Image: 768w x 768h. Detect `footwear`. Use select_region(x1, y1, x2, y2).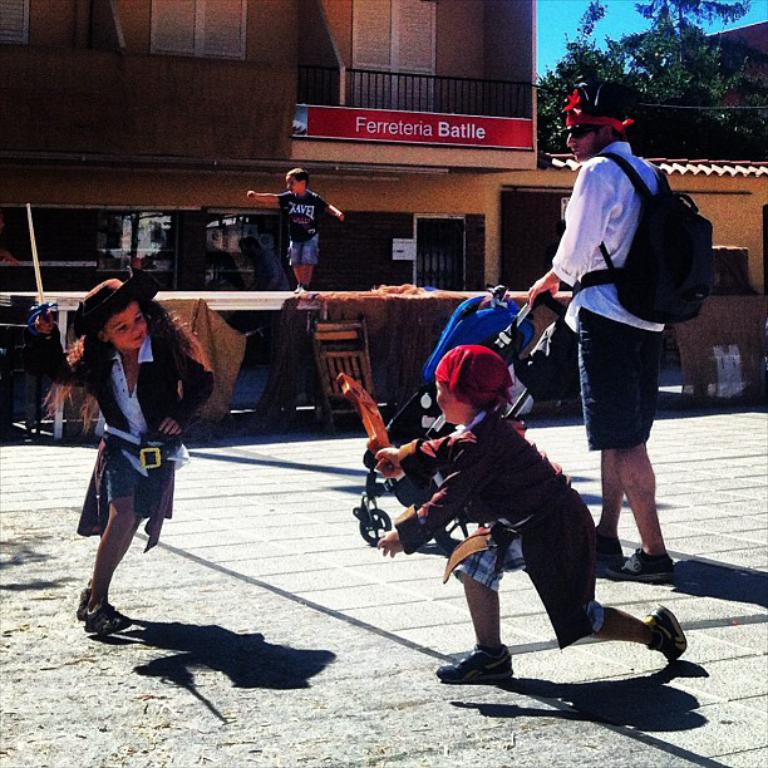
select_region(595, 528, 626, 566).
